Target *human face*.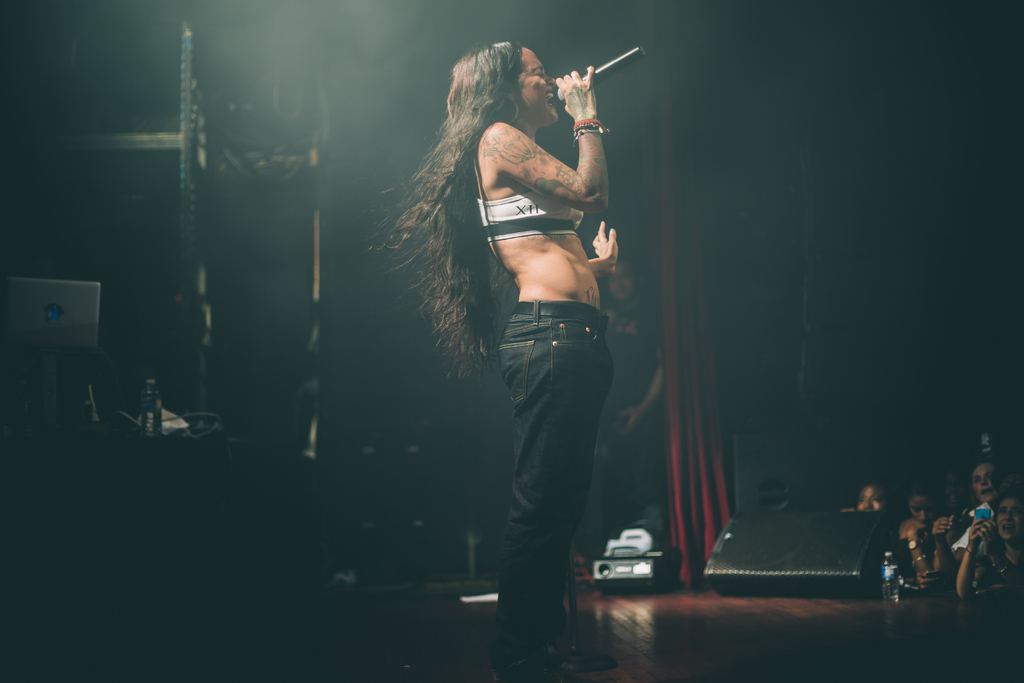
Target region: l=854, t=486, r=883, b=511.
